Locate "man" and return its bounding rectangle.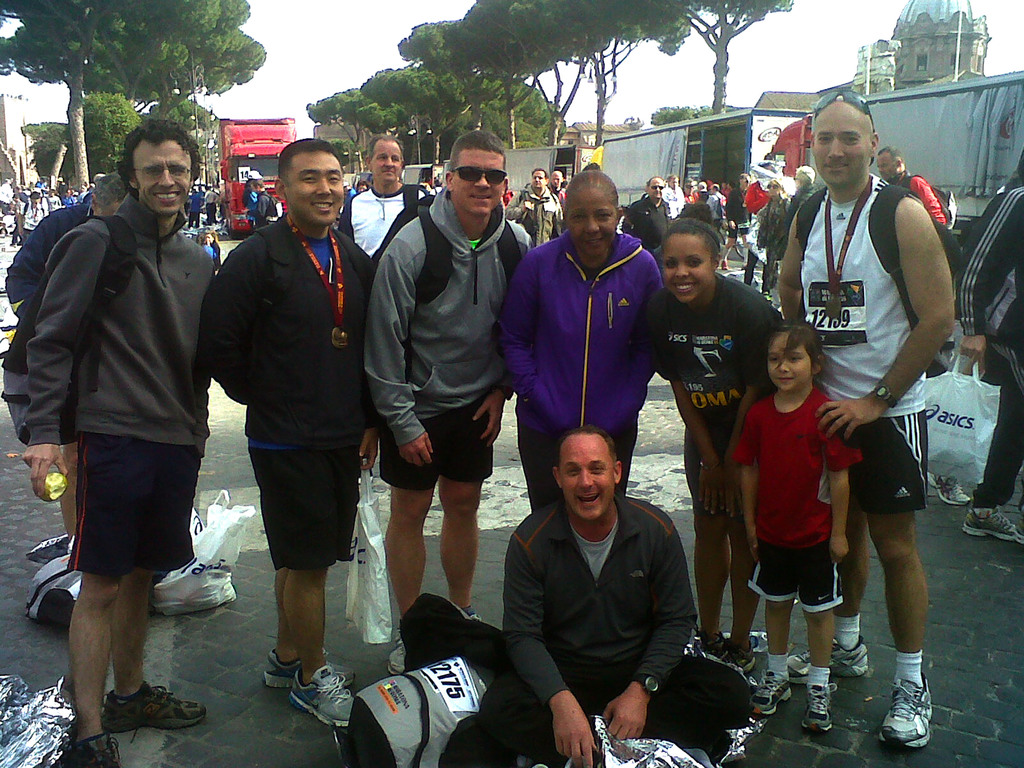
box(190, 186, 202, 228).
